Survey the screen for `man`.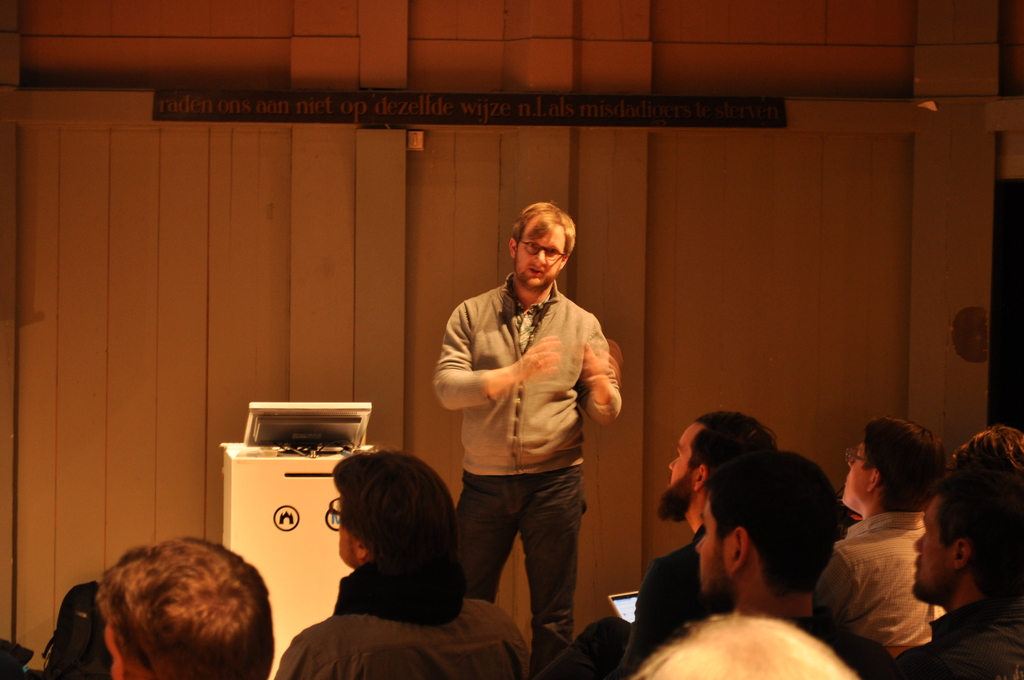
Survey found: locate(579, 405, 780, 675).
